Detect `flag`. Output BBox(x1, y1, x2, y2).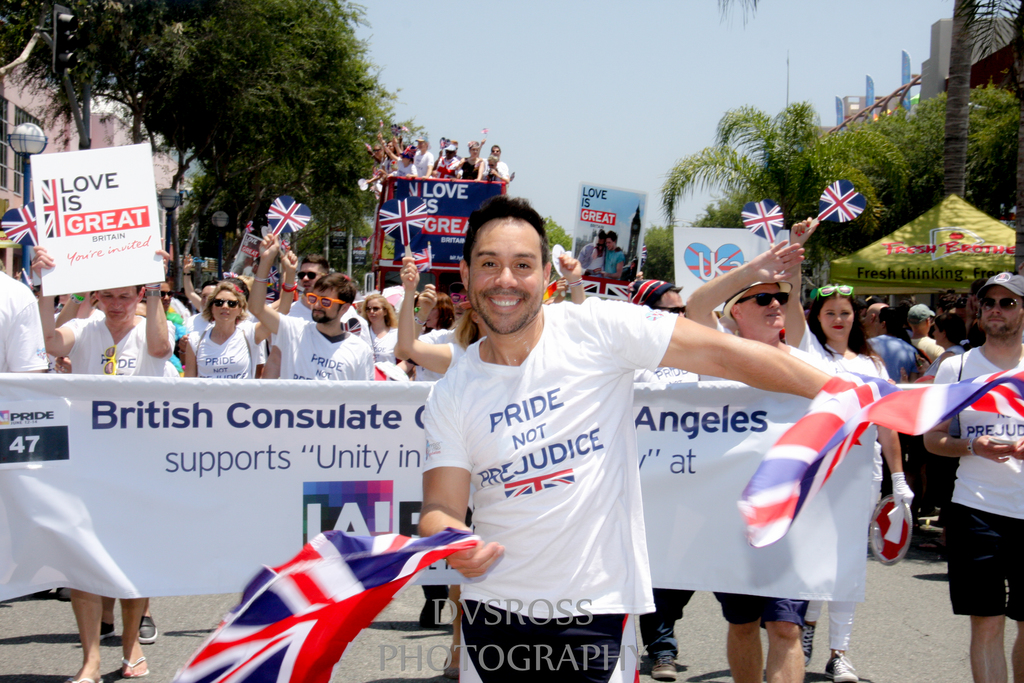
BBox(266, 189, 316, 239).
